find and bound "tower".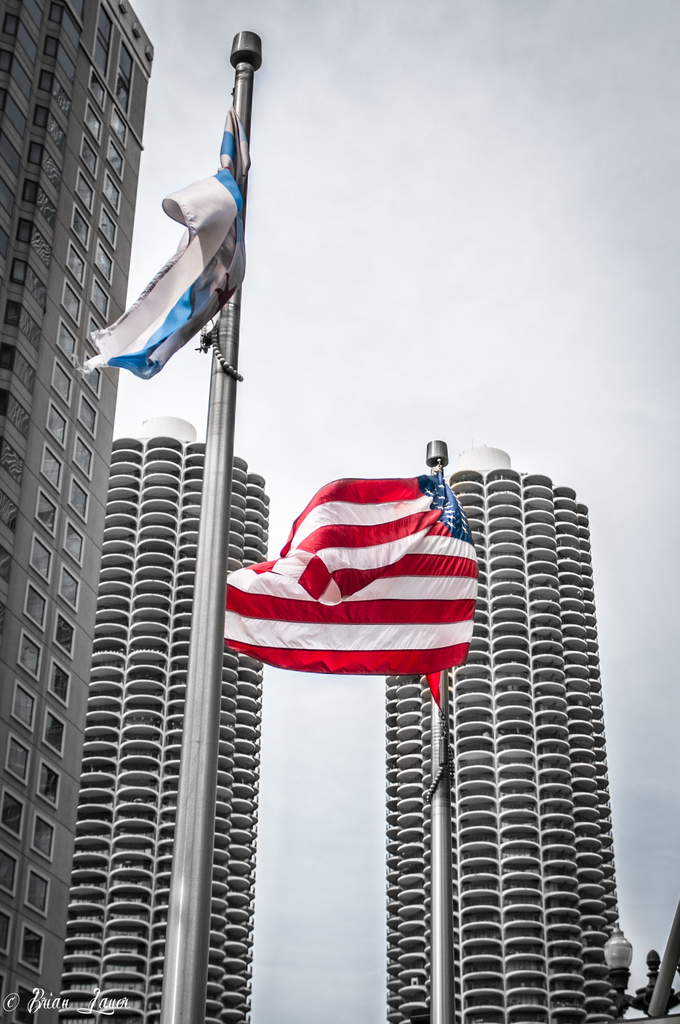
Bound: (0,0,153,1023).
